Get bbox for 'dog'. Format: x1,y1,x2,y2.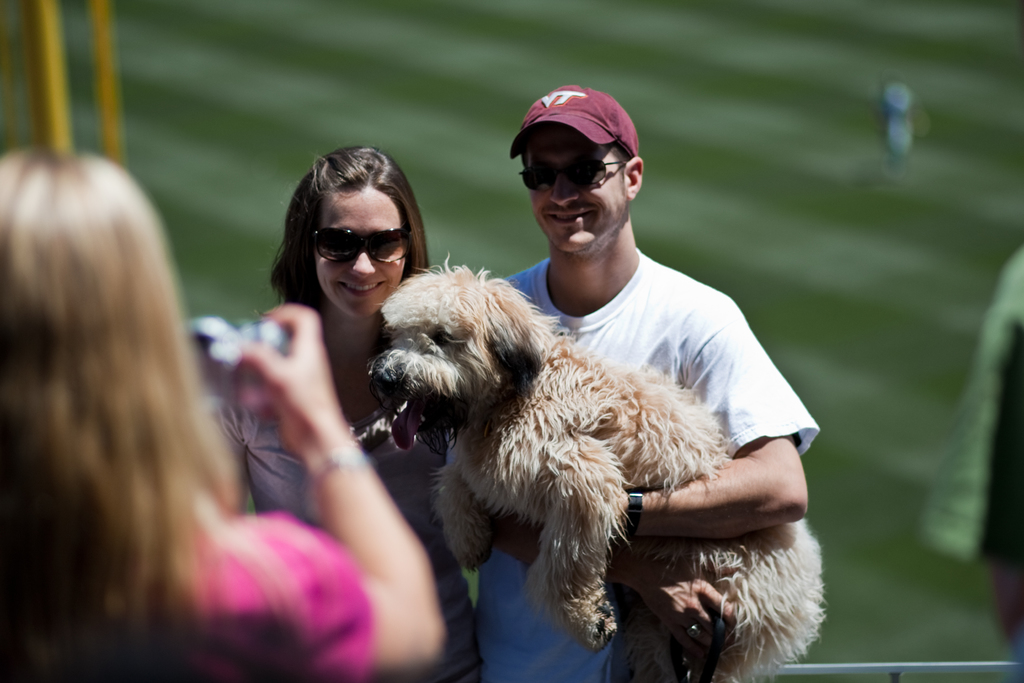
364,252,825,682.
